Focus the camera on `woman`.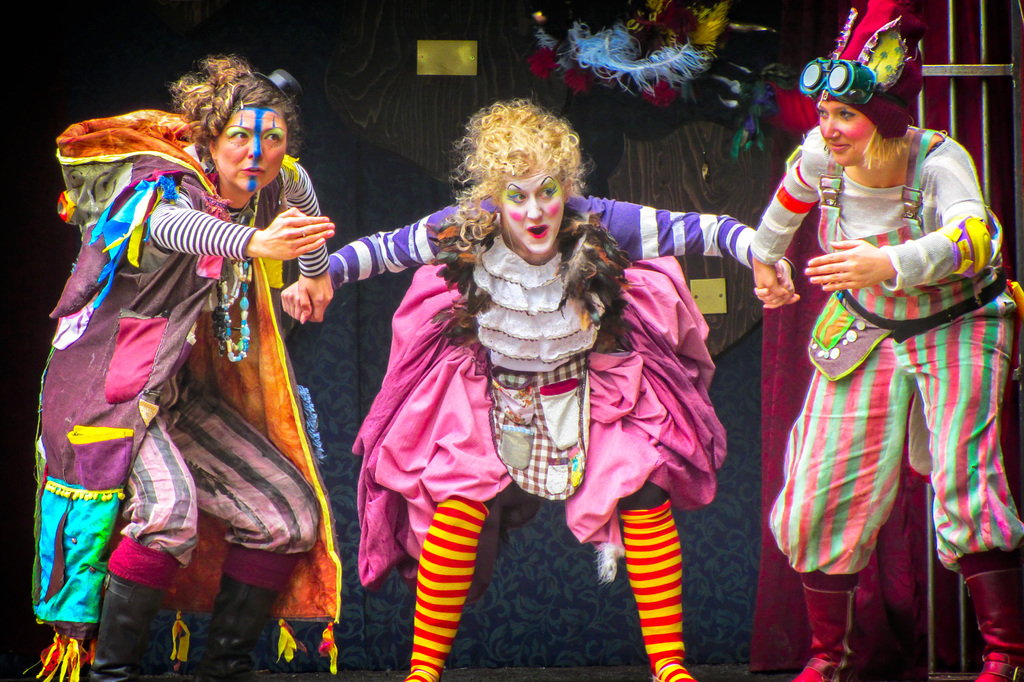
Focus region: bbox(284, 99, 792, 681).
